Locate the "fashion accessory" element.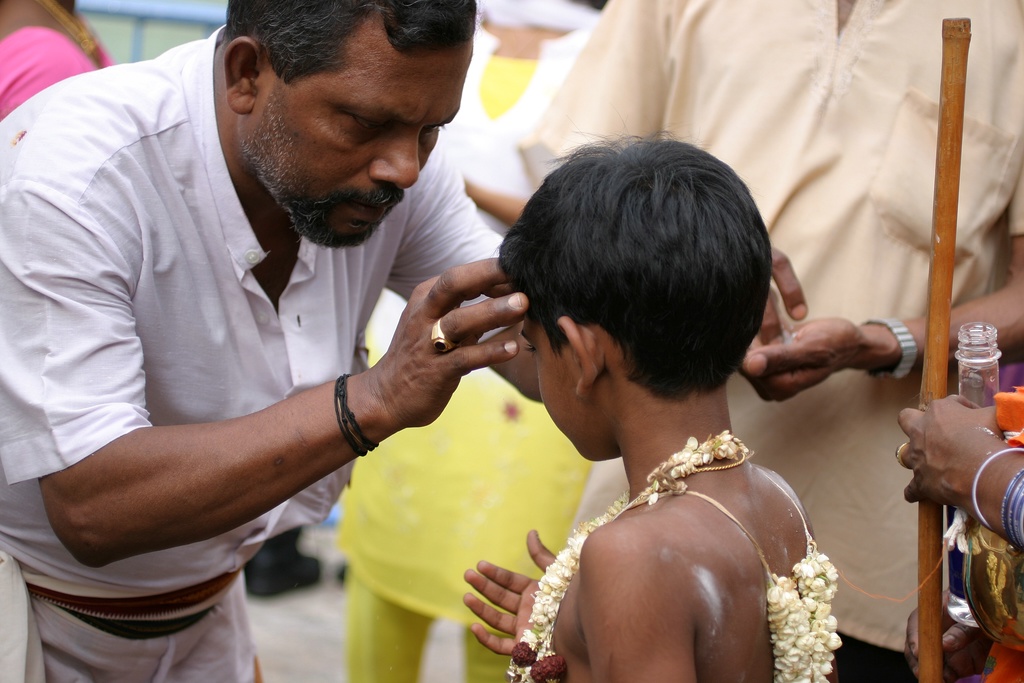
Element bbox: <bbox>428, 317, 462, 356</bbox>.
